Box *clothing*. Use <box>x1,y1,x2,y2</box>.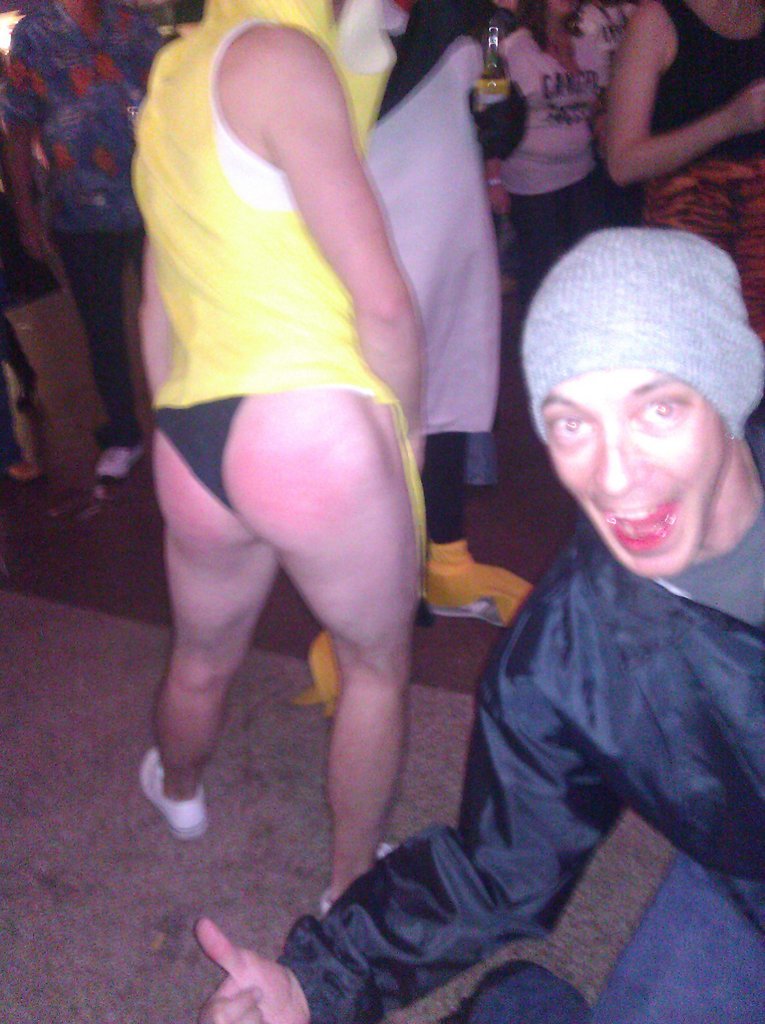
<box>257,432,764,1023</box>.
